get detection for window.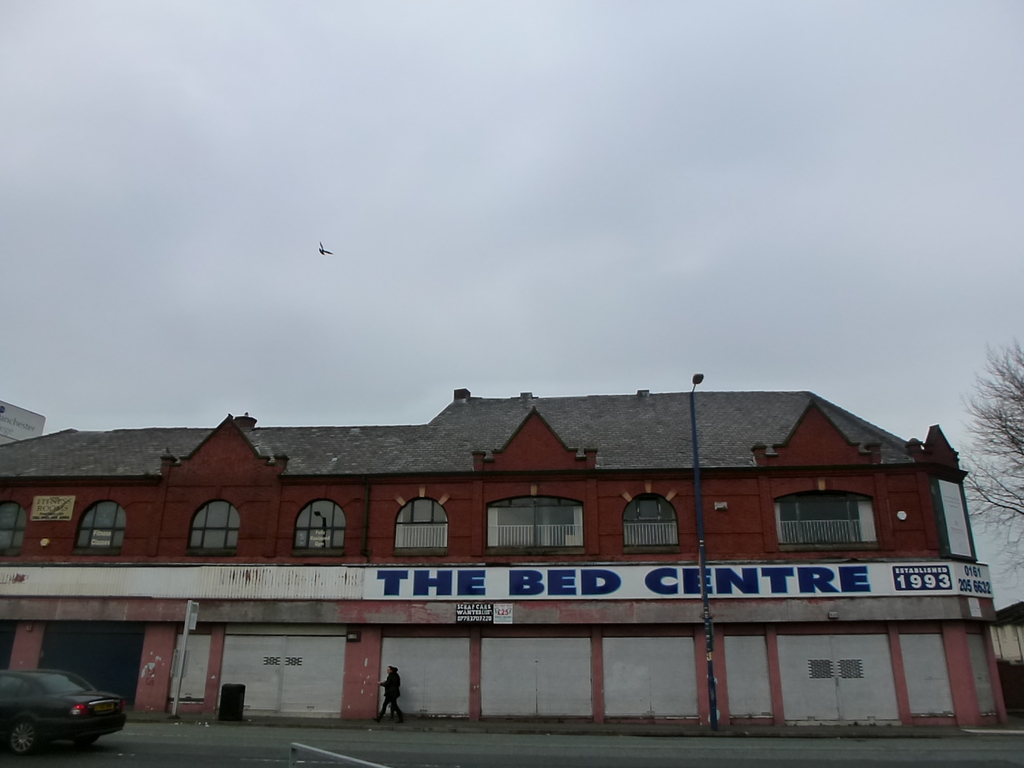
Detection: BBox(625, 481, 685, 552).
